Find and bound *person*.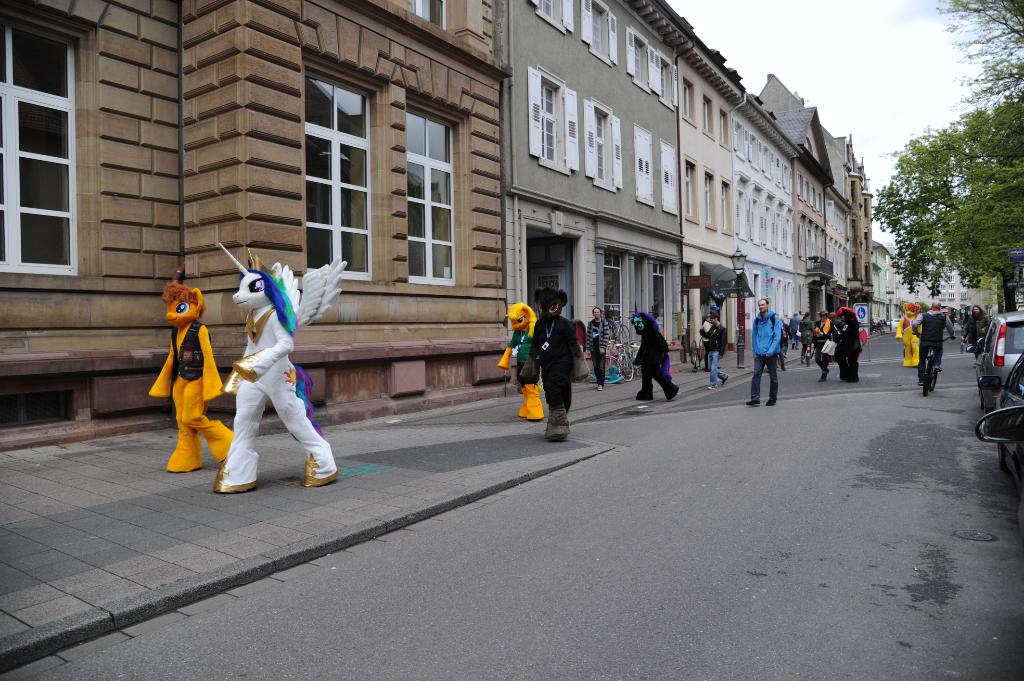
Bound: locate(796, 308, 808, 364).
